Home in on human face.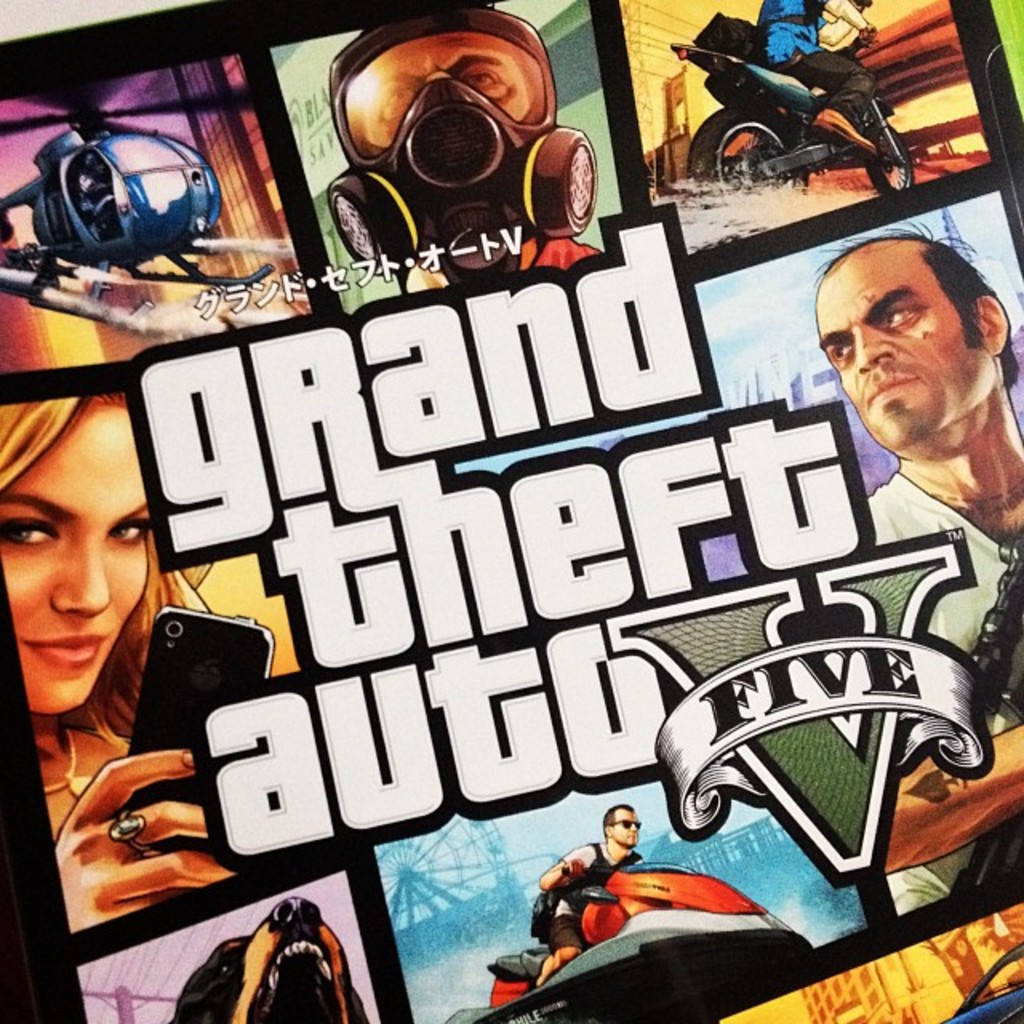
Homed in at [806, 256, 989, 448].
